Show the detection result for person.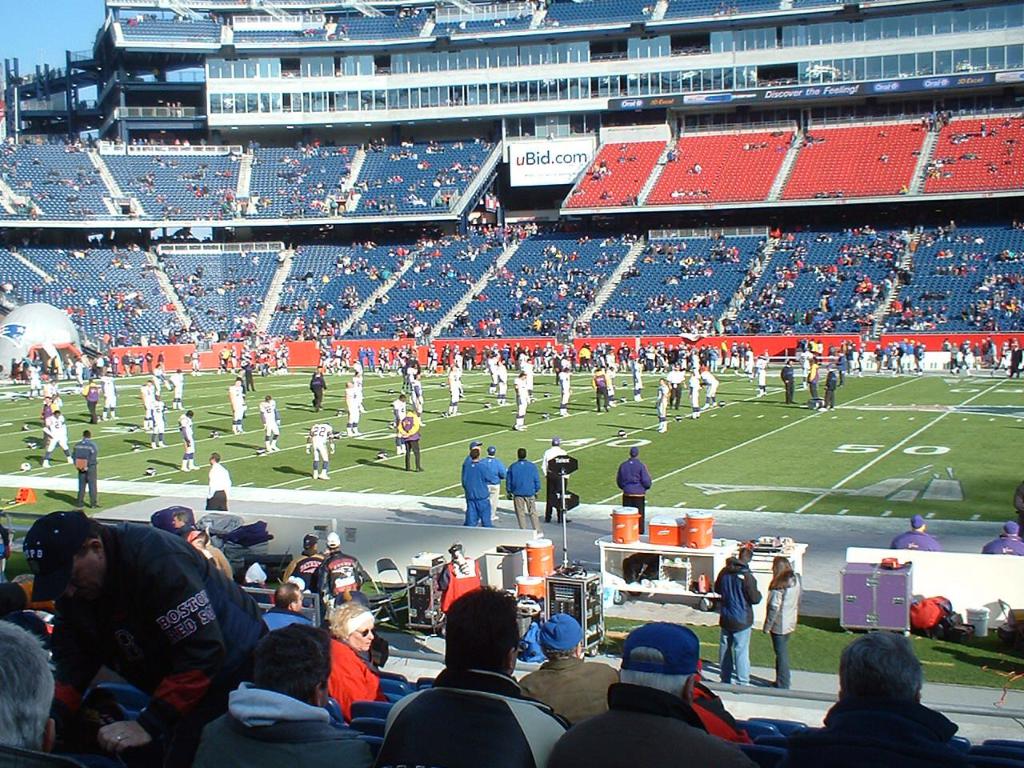
crop(1012, 480, 1023, 518).
